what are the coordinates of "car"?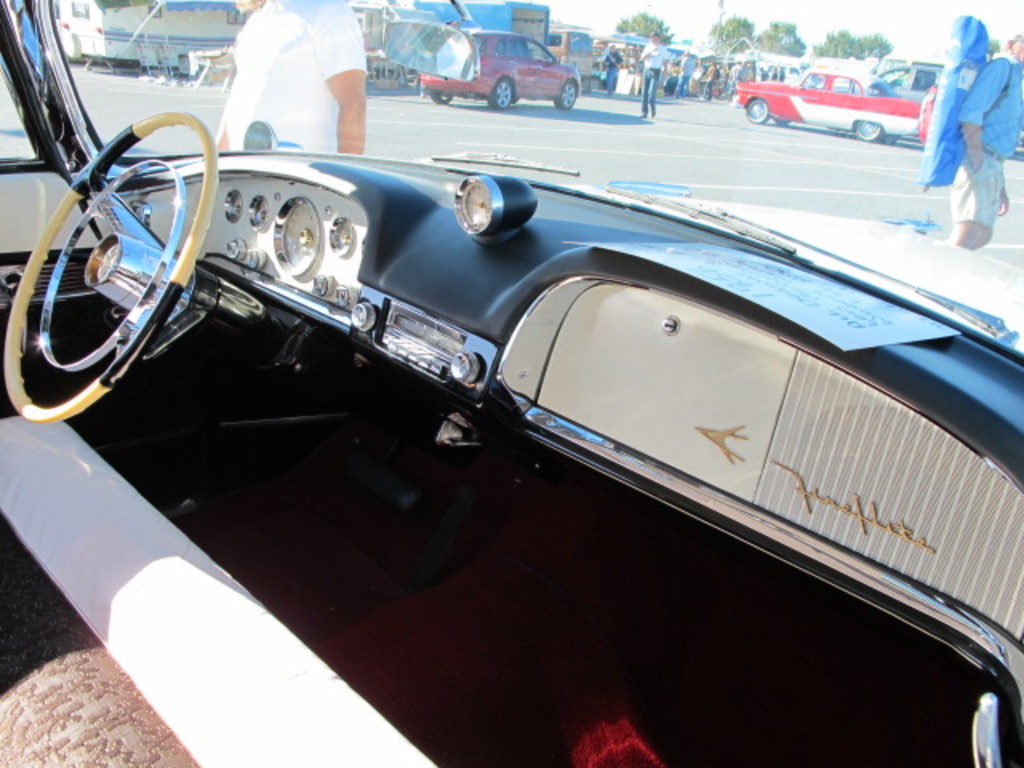
bbox(744, 61, 918, 149).
